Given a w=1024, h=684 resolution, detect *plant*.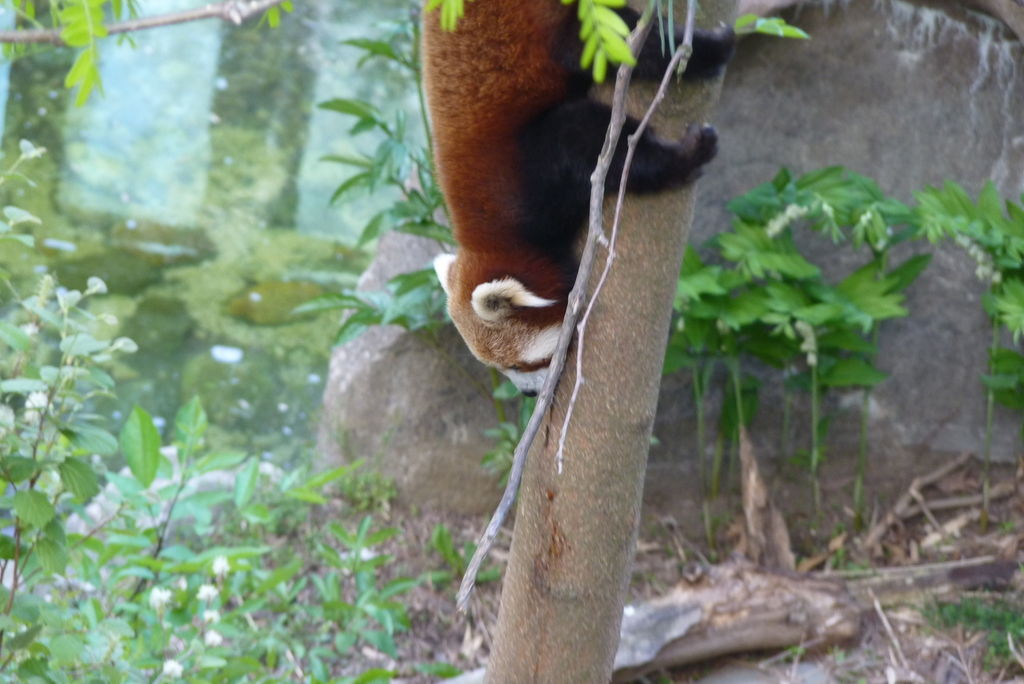
(556, 0, 639, 83).
